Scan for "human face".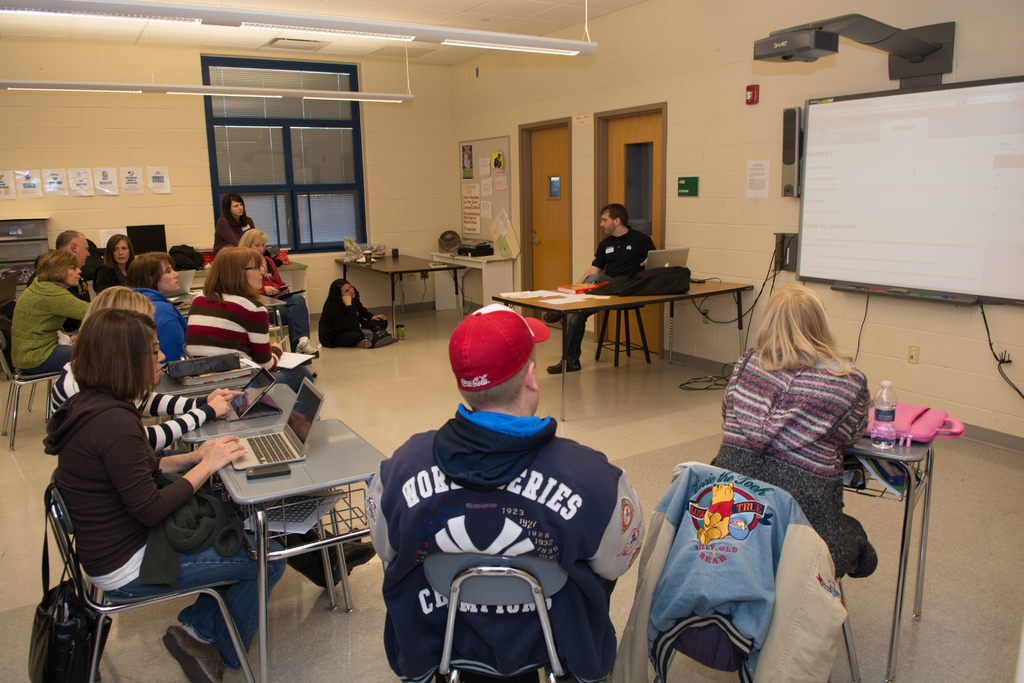
Scan result: BBox(73, 238, 89, 259).
